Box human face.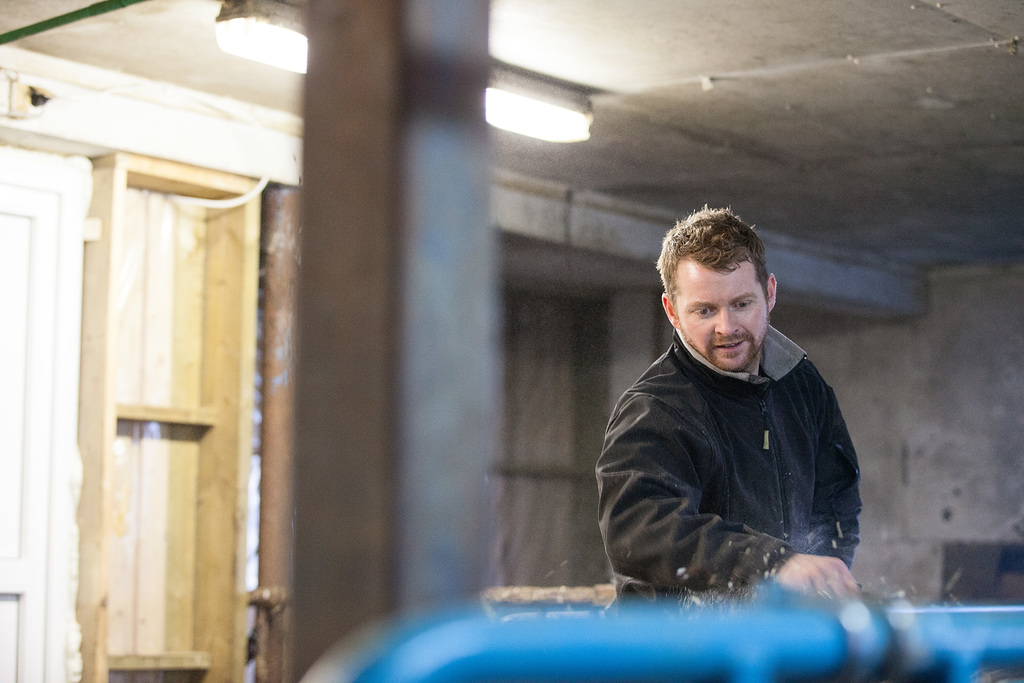
683:260:768:368.
